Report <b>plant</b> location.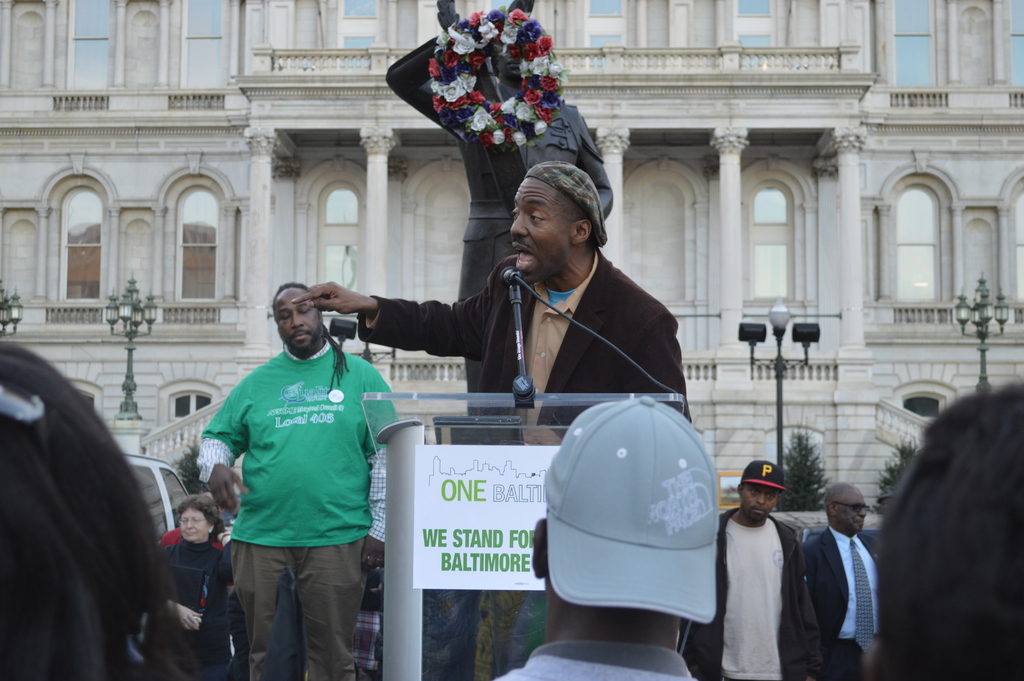
Report: box(870, 434, 920, 516).
